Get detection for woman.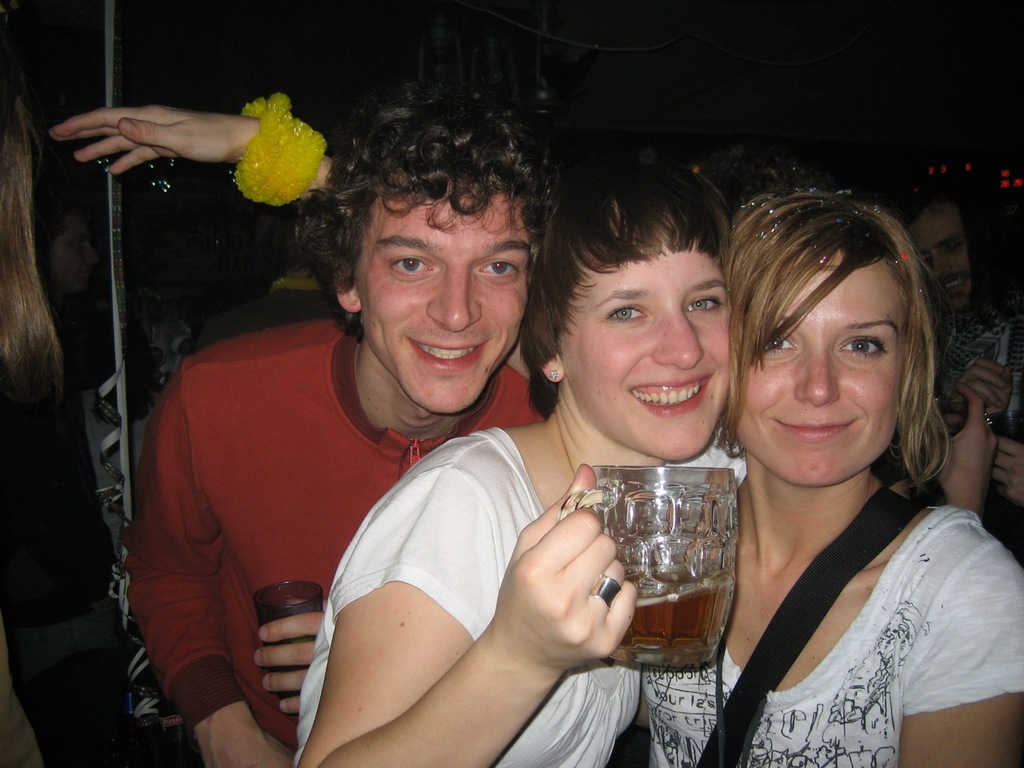
Detection: 638:196:1023:767.
